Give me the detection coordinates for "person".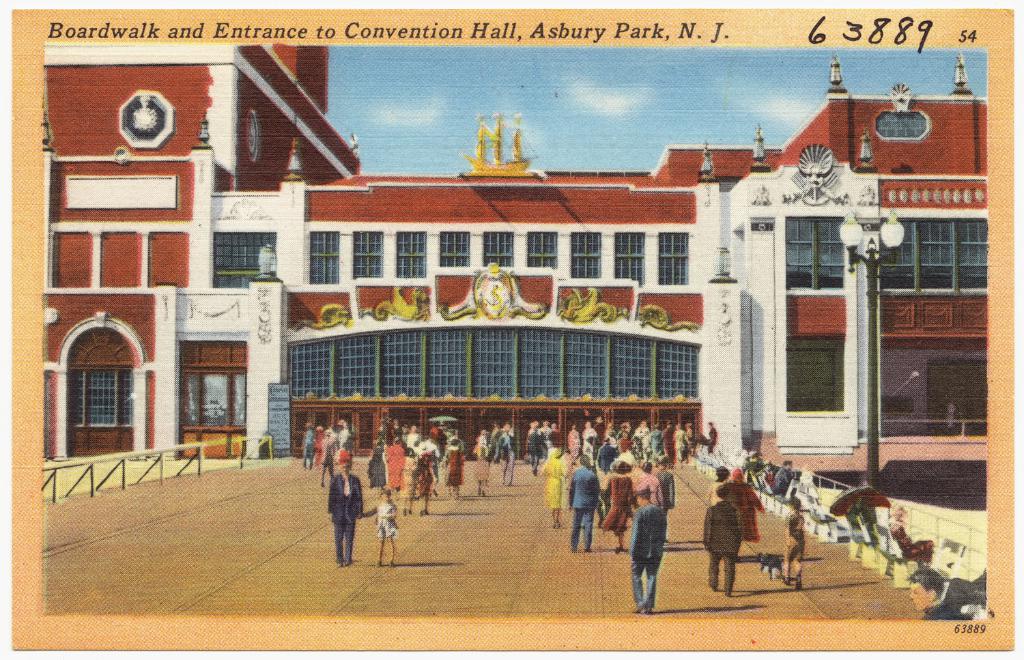
884,501,938,565.
